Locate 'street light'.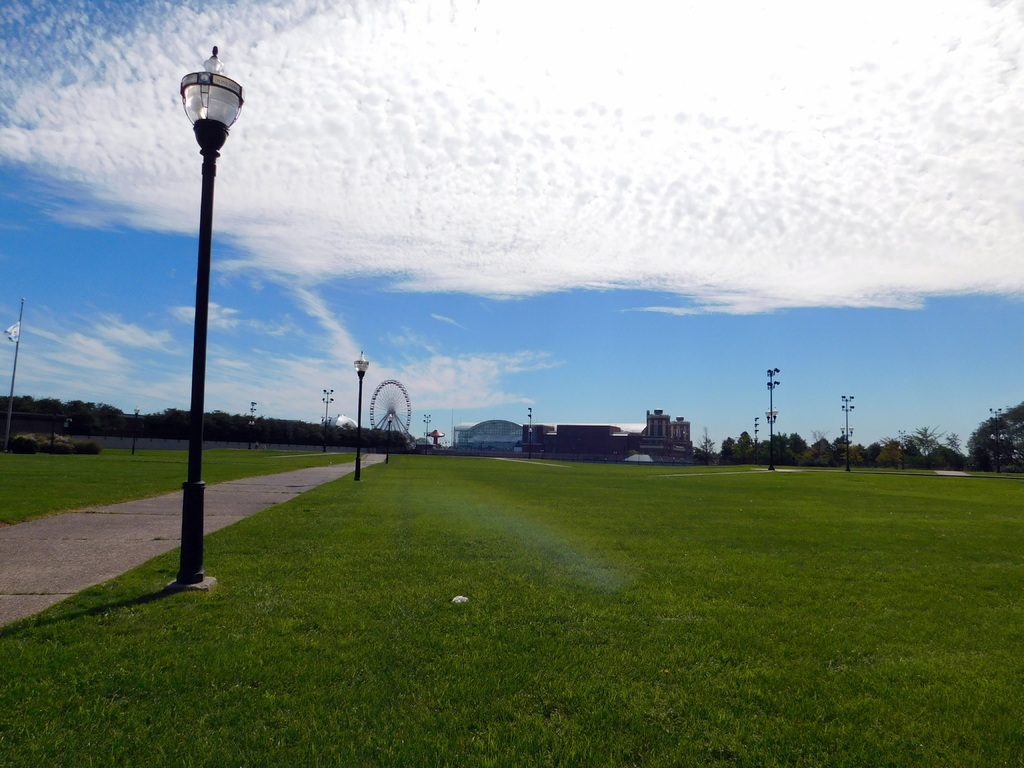
Bounding box: pyautogui.locateOnScreen(250, 401, 258, 447).
